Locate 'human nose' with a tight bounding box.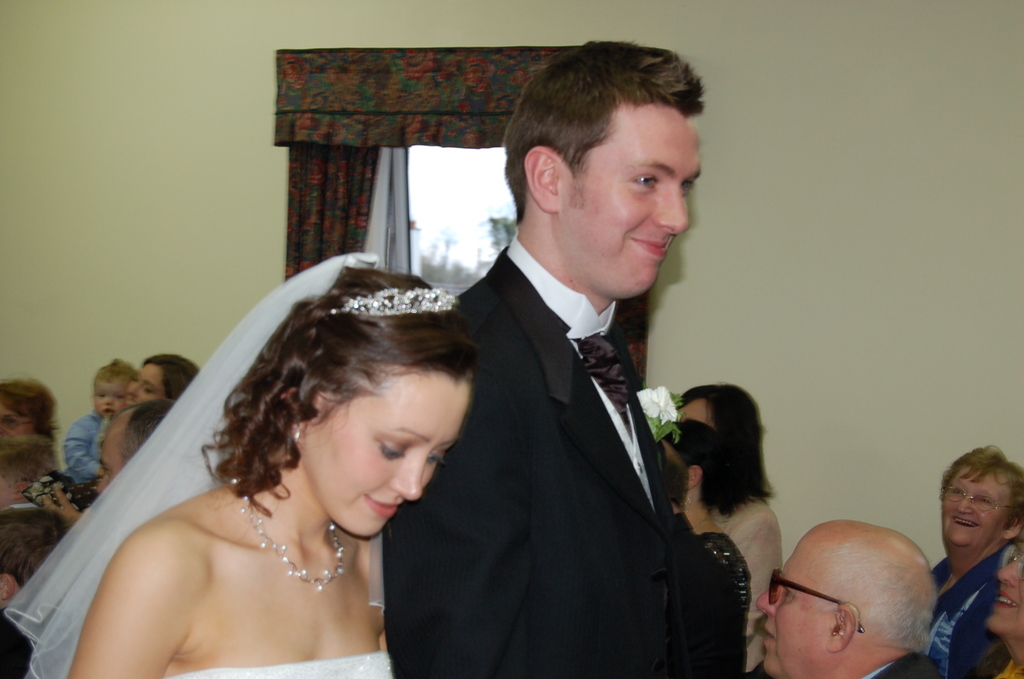
<box>756,584,782,618</box>.
